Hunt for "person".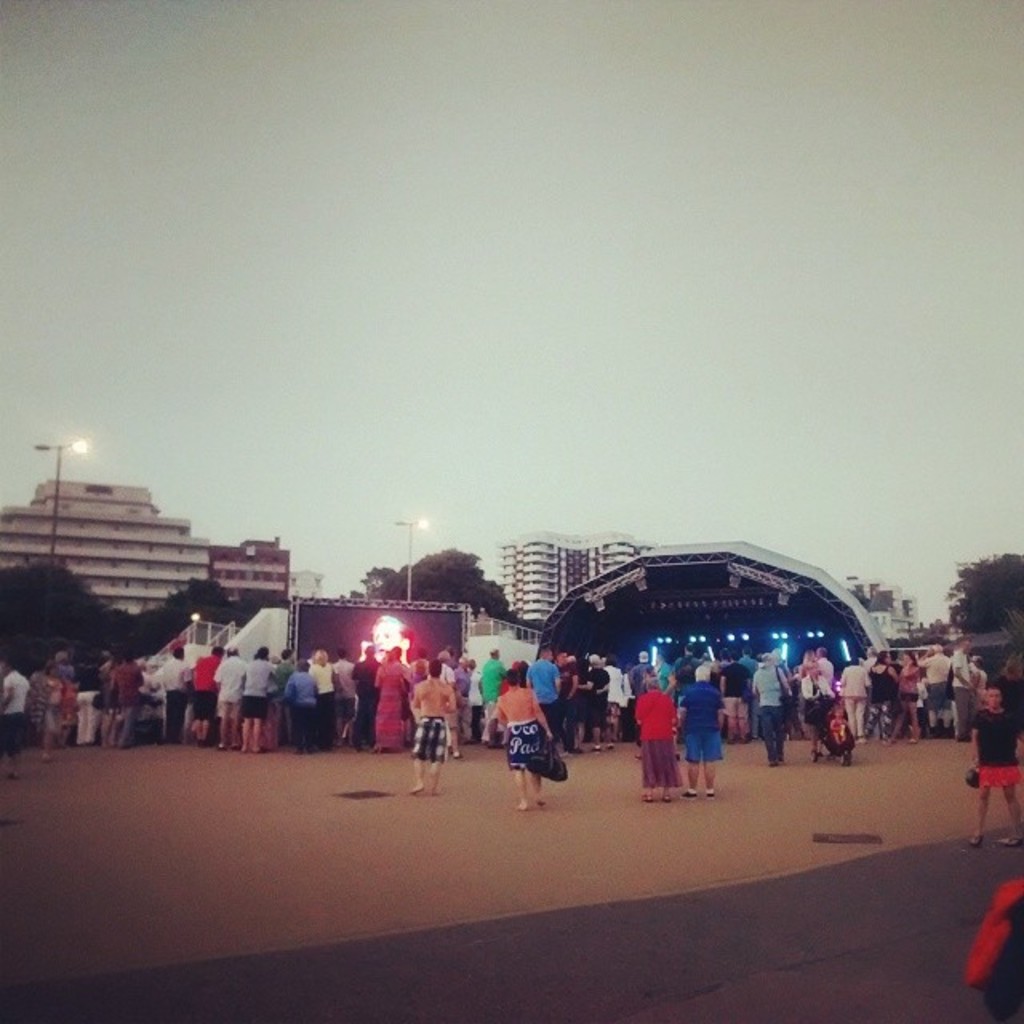
Hunted down at rect(749, 638, 798, 768).
